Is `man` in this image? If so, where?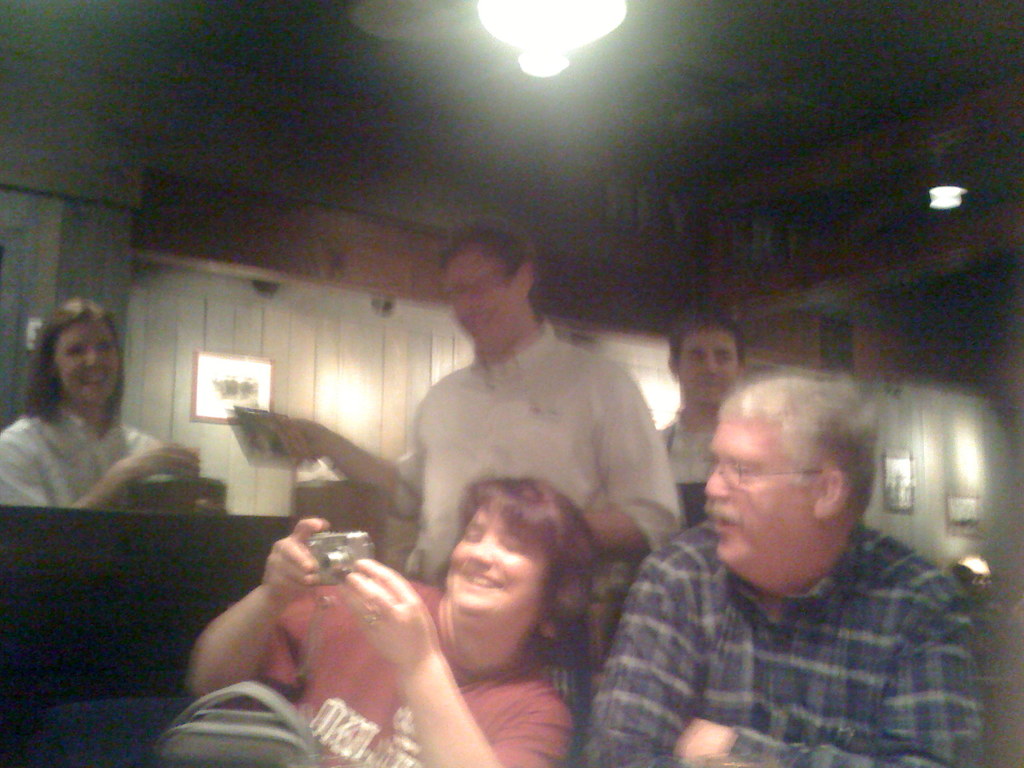
Yes, at bbox=[584, 376, 985, 767].
